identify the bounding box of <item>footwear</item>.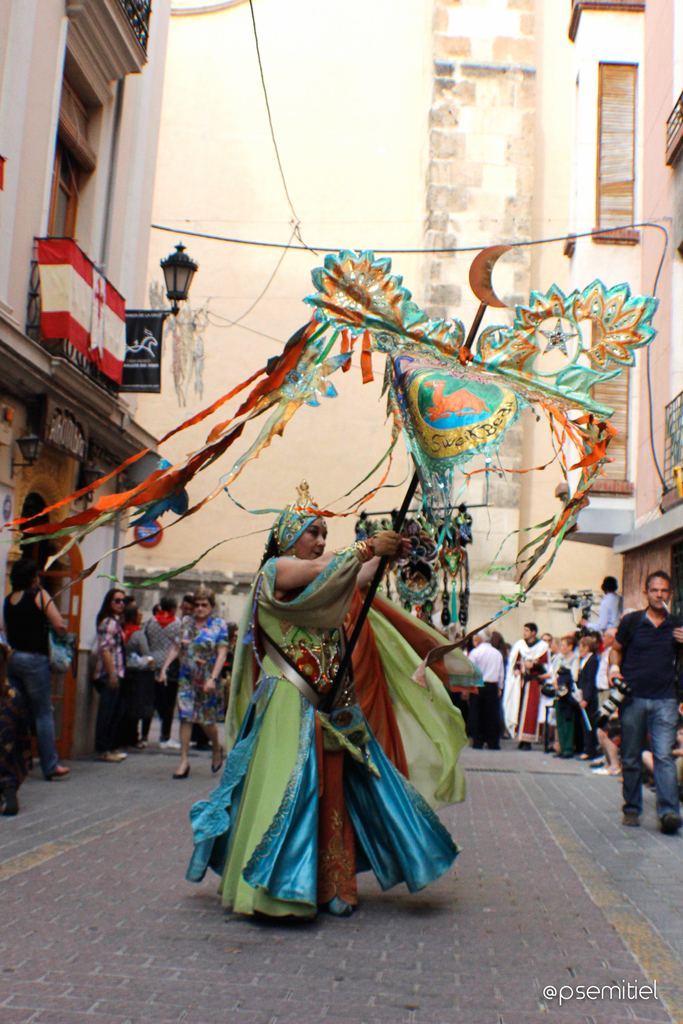
l=210, t=746, r=224, b=772.
